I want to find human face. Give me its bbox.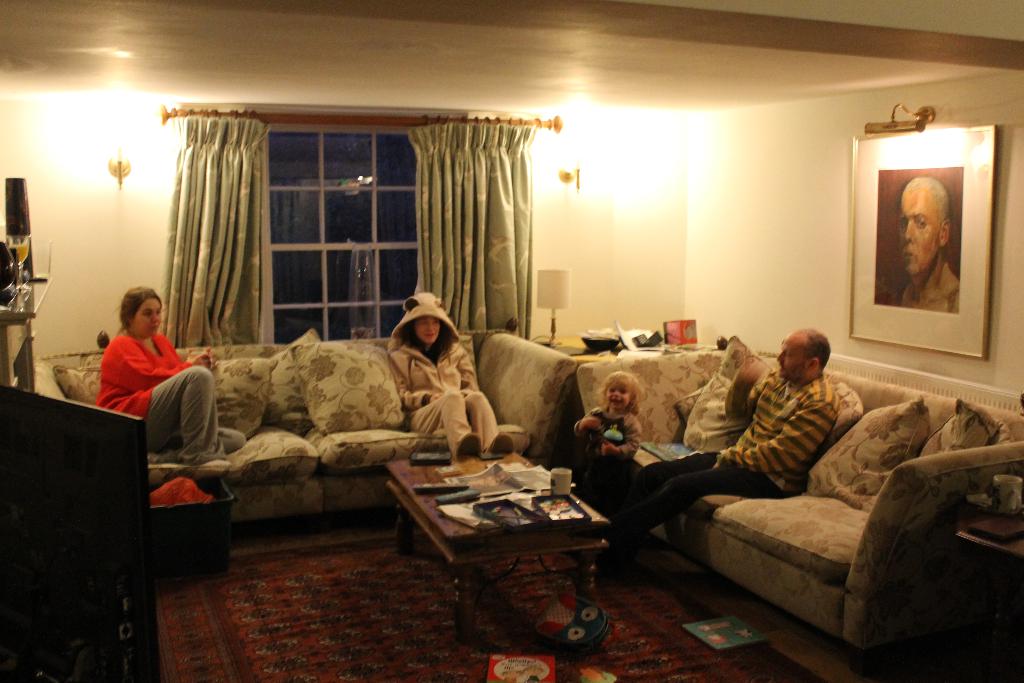
detection(895, 192, 940, 279).
